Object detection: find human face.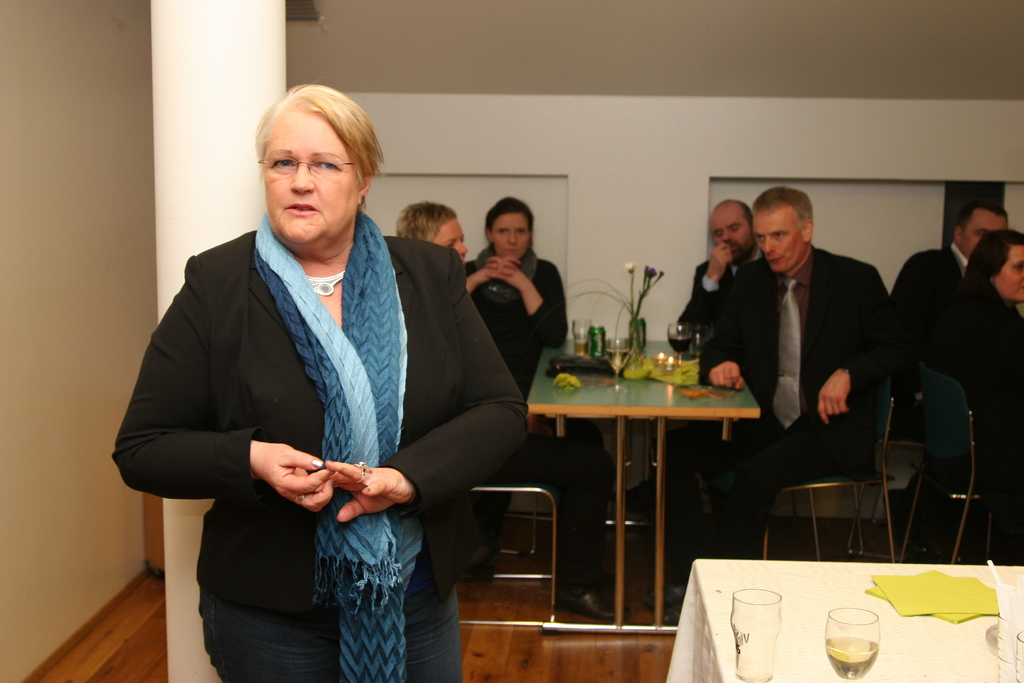
locate(751, 213, 804, 270).
